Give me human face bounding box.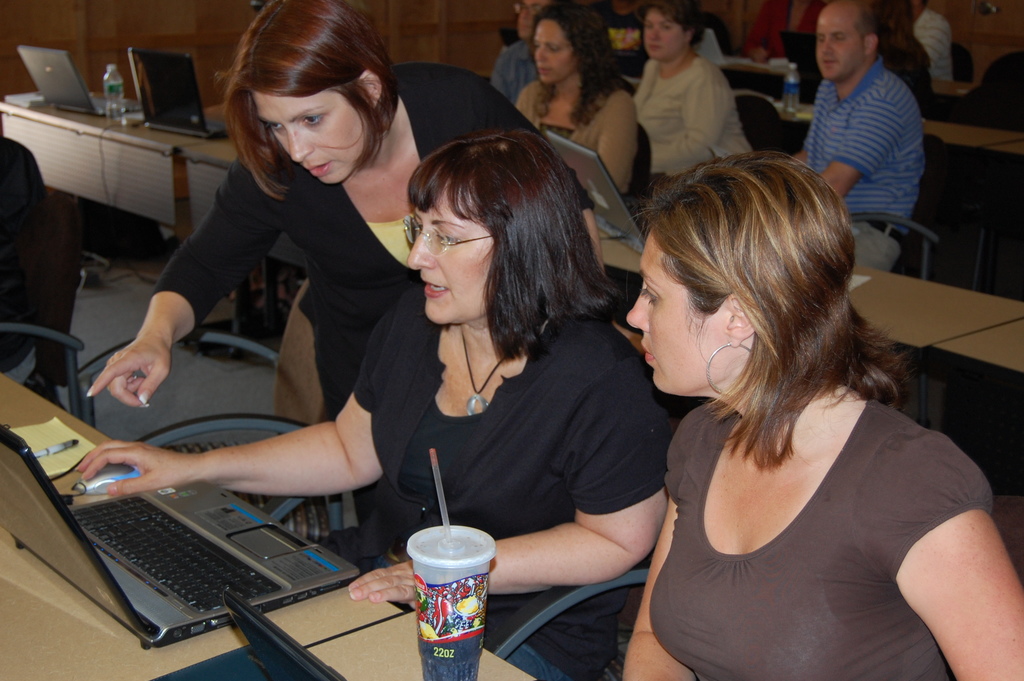
{"x1": 814, "y1": 3, "x2": 863, "y2": 83}.
